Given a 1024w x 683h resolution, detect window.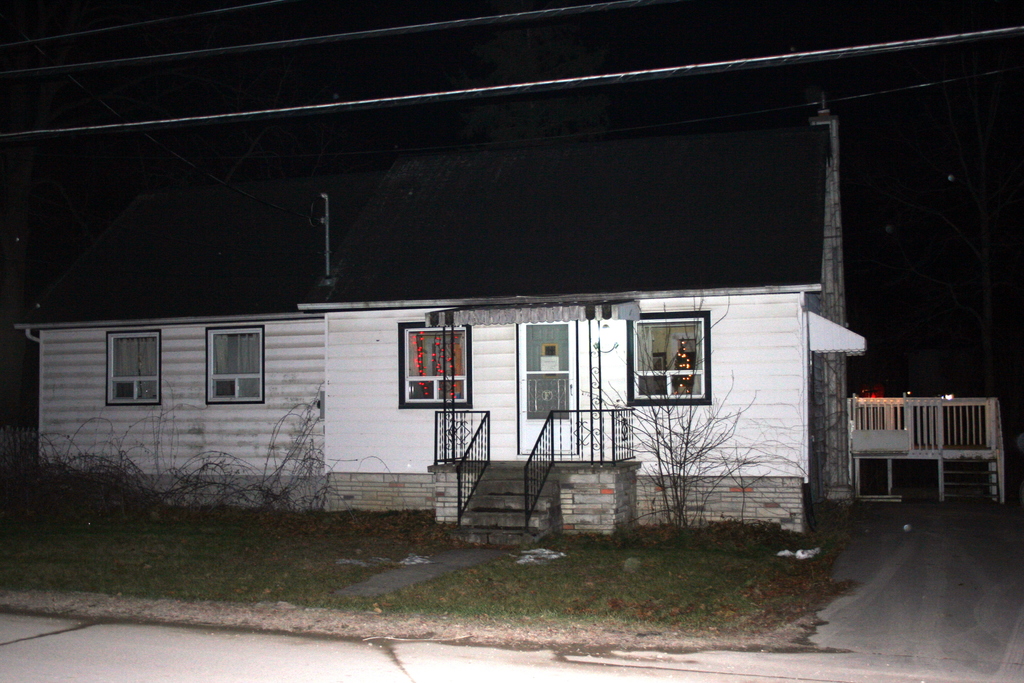
<box>192,320,256,413</box>.
